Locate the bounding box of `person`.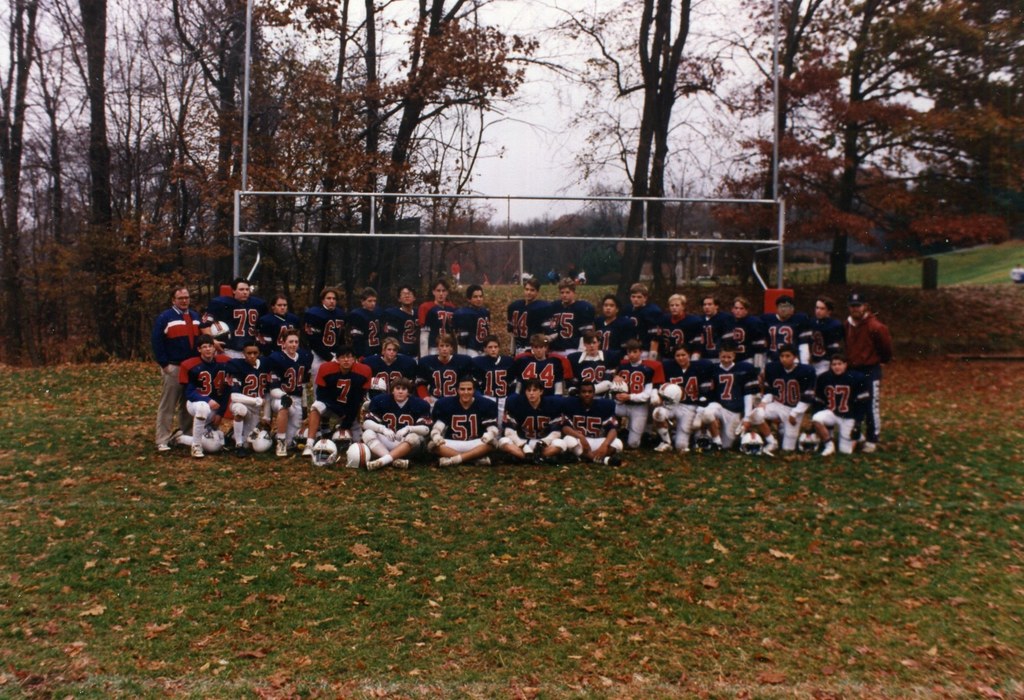
Bounding box: (x1=837, y1=291, x2=890, y2=450).
